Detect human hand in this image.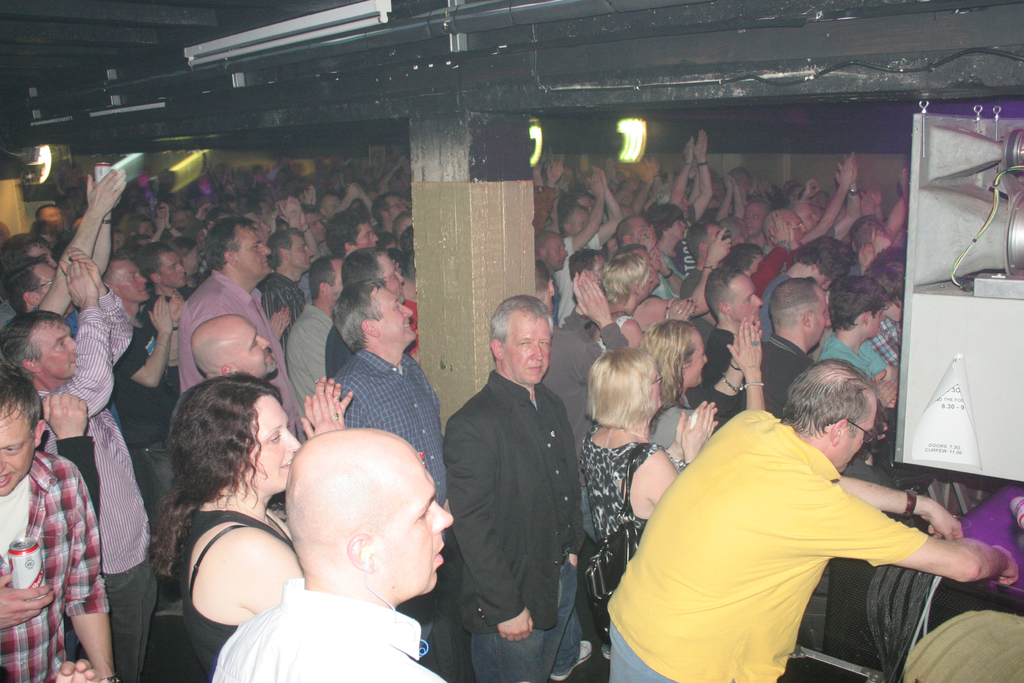
Detection: (675, 400, 718, 445).
